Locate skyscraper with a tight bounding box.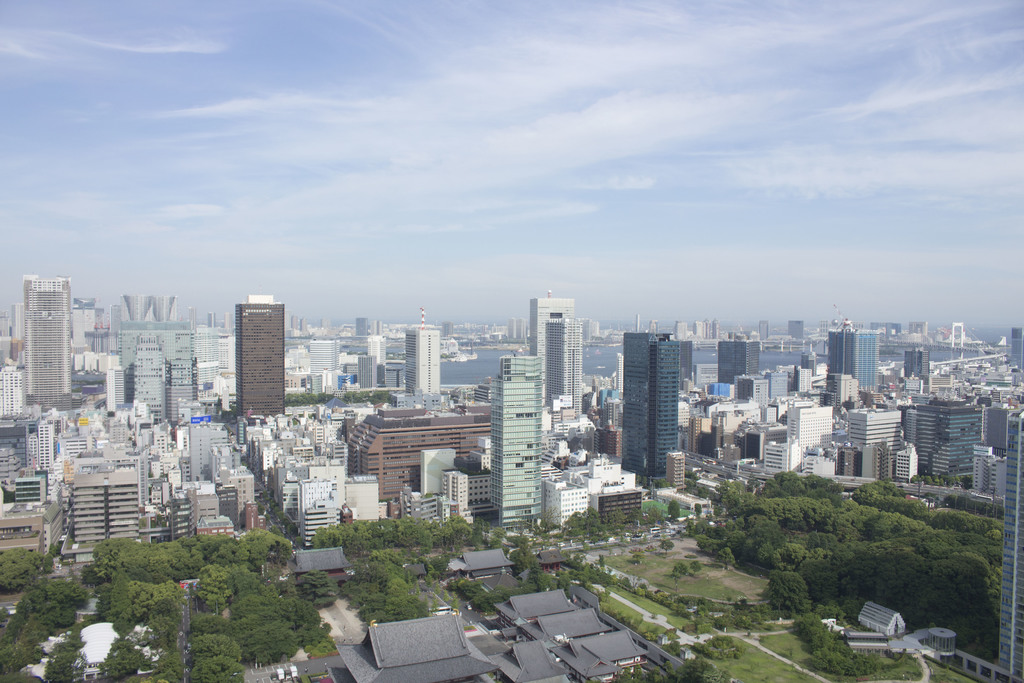
(188,415,234,486).
